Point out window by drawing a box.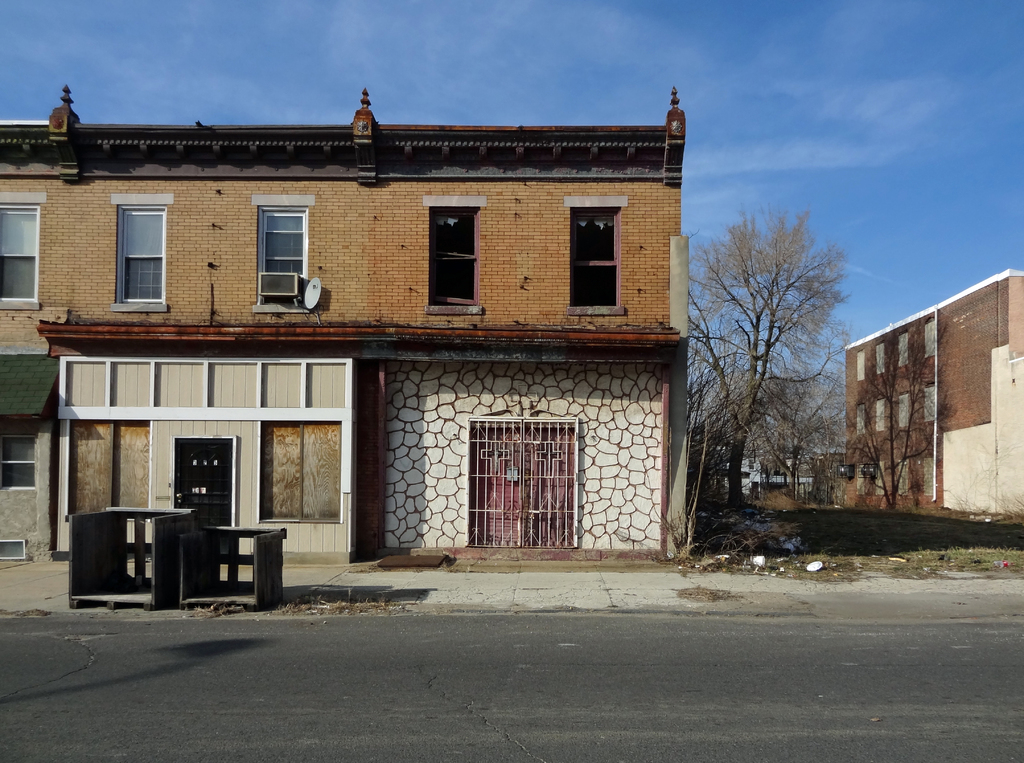
detection(579, 213, 623, 303).
